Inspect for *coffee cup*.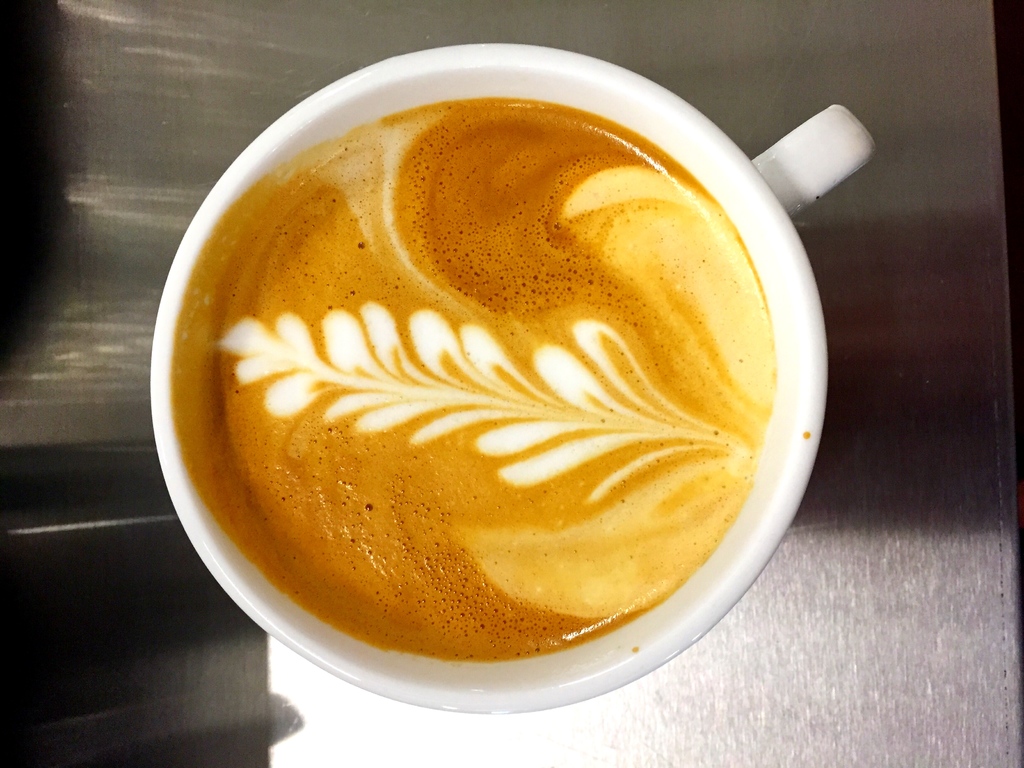
Inspection: x1=147, y1=39, x2=877, y2=719.
